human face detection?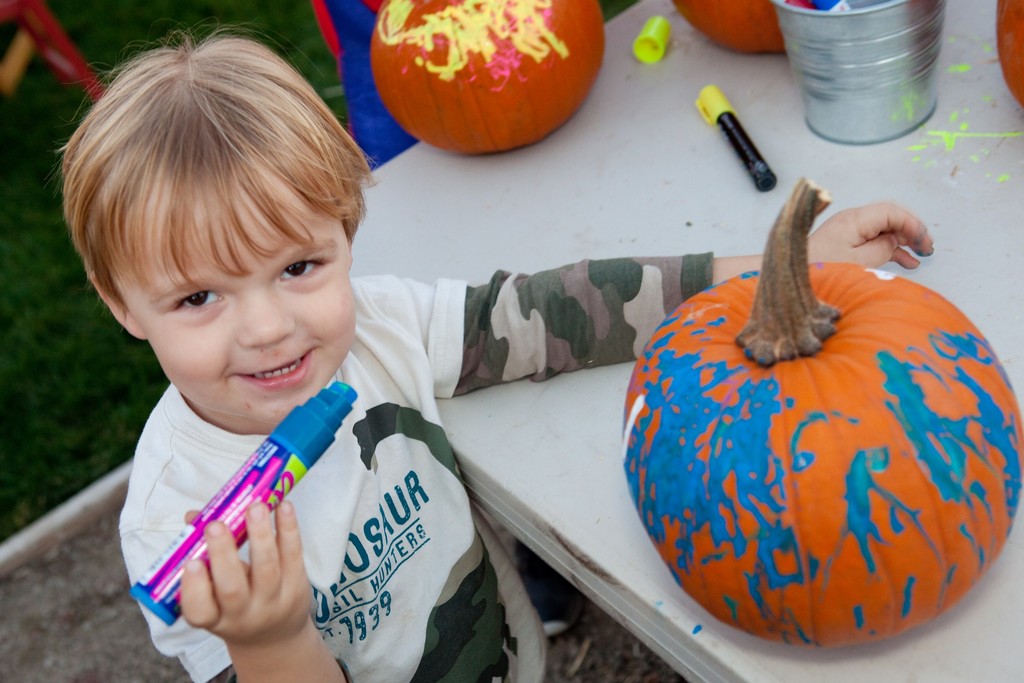
left=112, top=142, right=360, bottom=427
